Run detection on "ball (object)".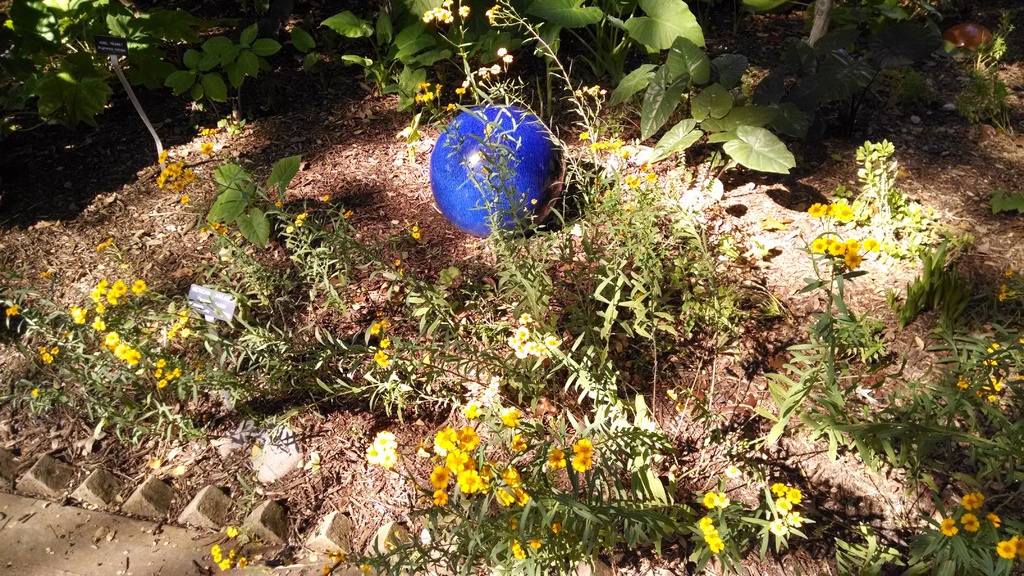
Result: <bbox>428, 102, 563, 240</bbox>.
